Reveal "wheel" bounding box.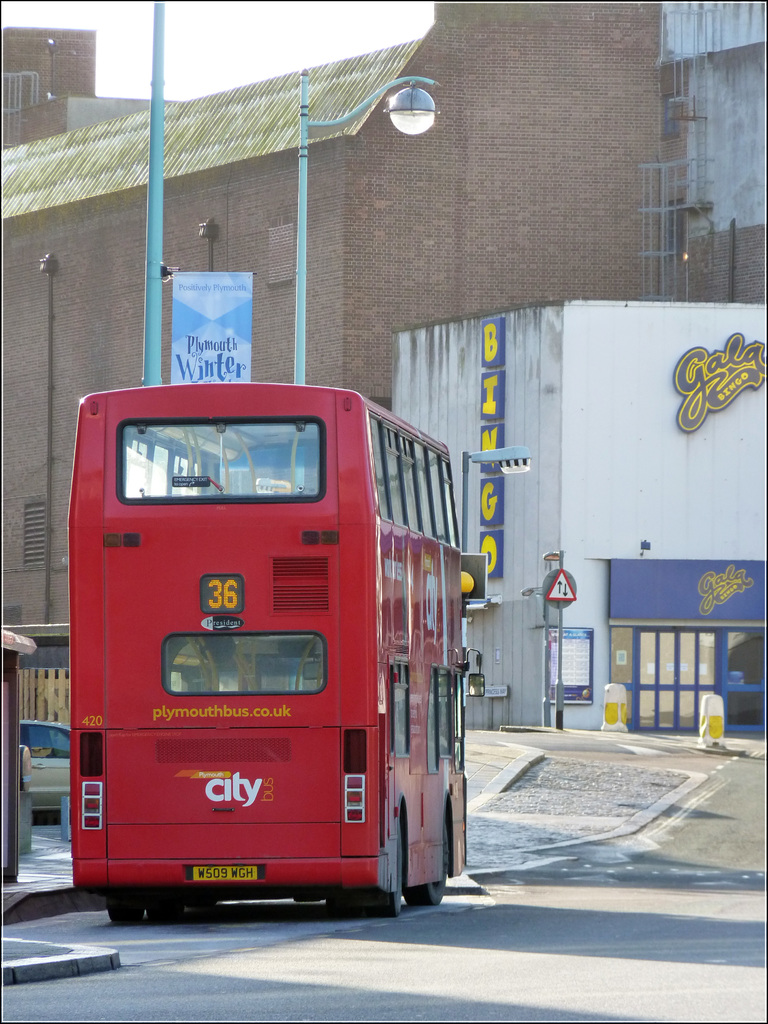
Revealed: rect(149, 896, 180, 917).
